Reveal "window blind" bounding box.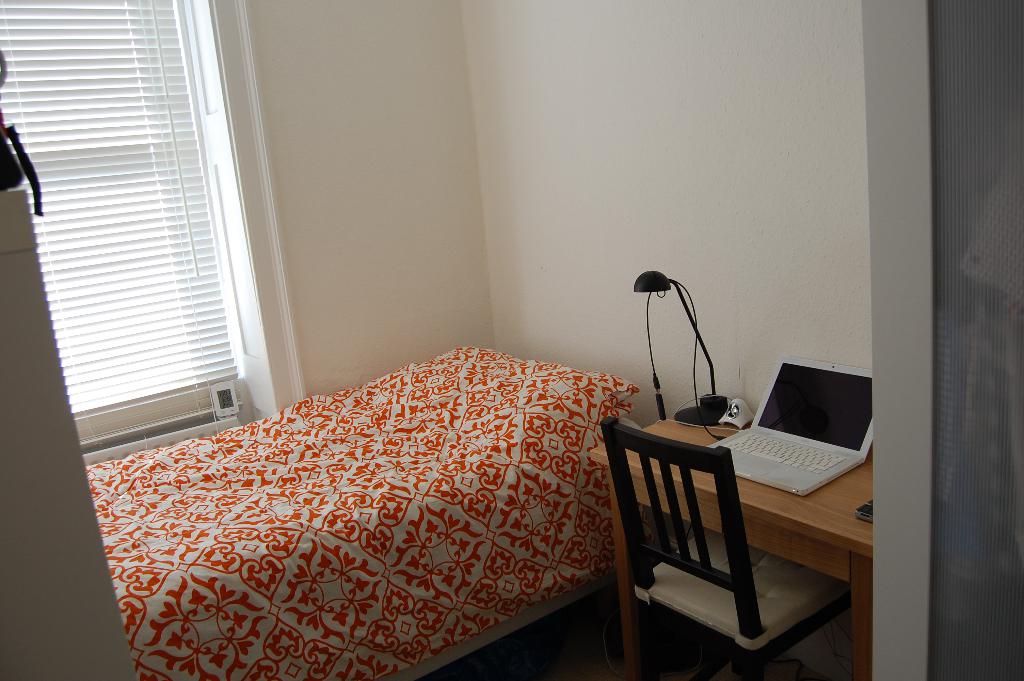
Revealed: region(0, 0, 239, 468).
